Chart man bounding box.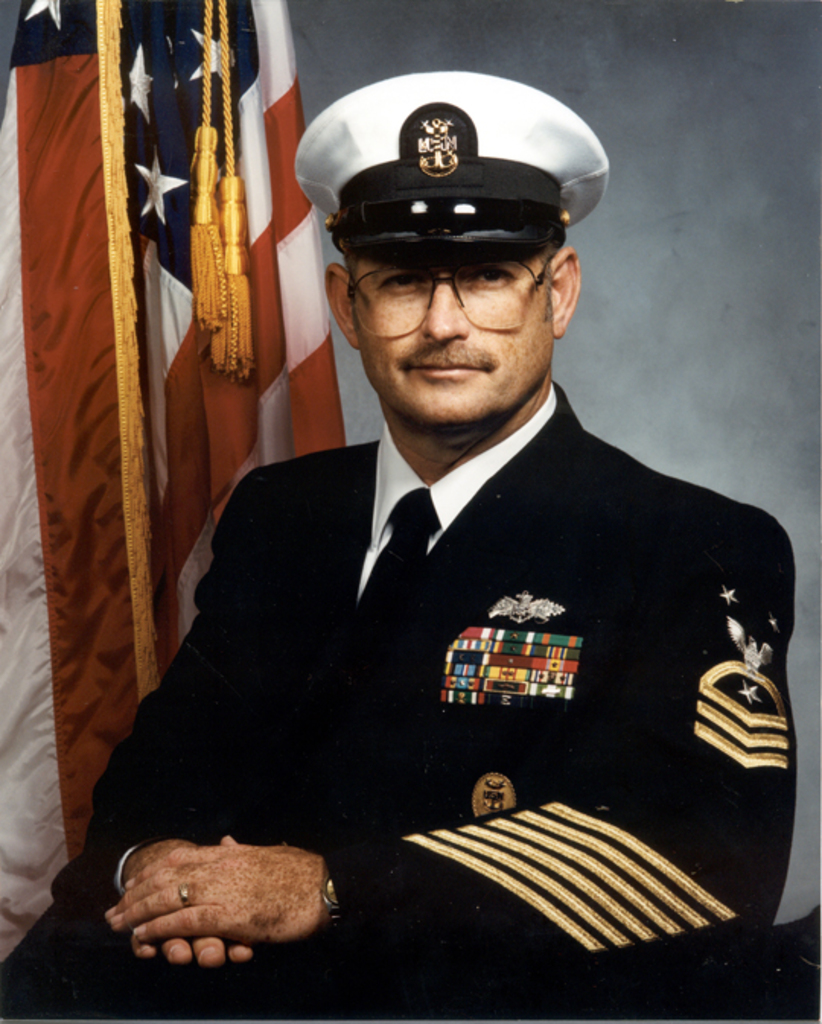
Charted: [100, 100, 793, 951].
